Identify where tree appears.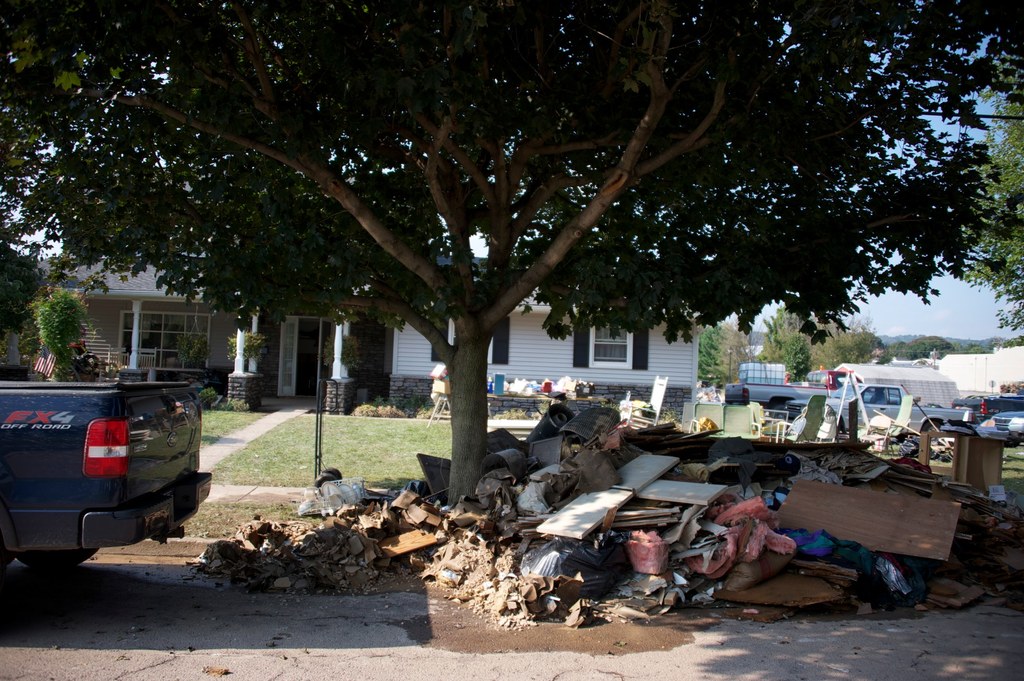
Appears at 0/0/1023/505.
